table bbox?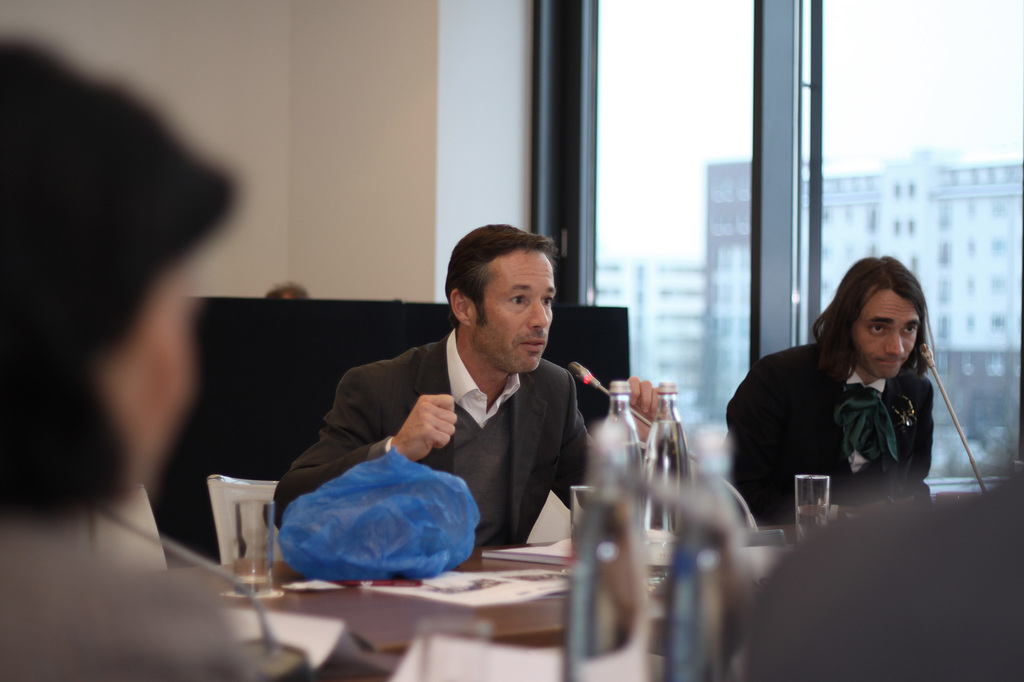
bbox(156, 521, 846, 681)
